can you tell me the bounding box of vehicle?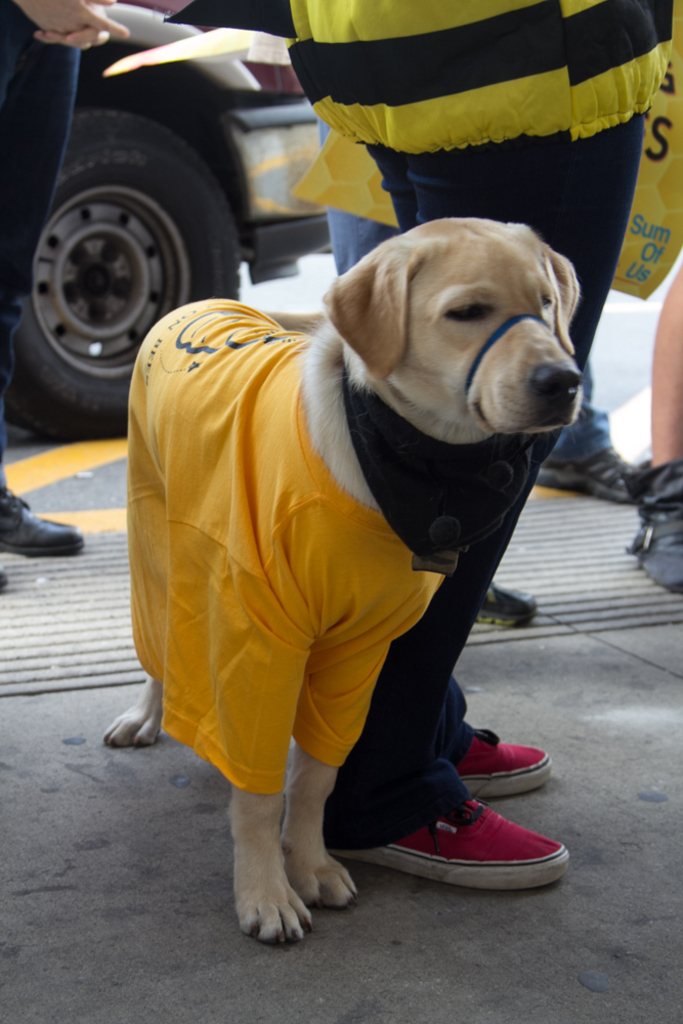
bbox(0, 11, 360, 369).
